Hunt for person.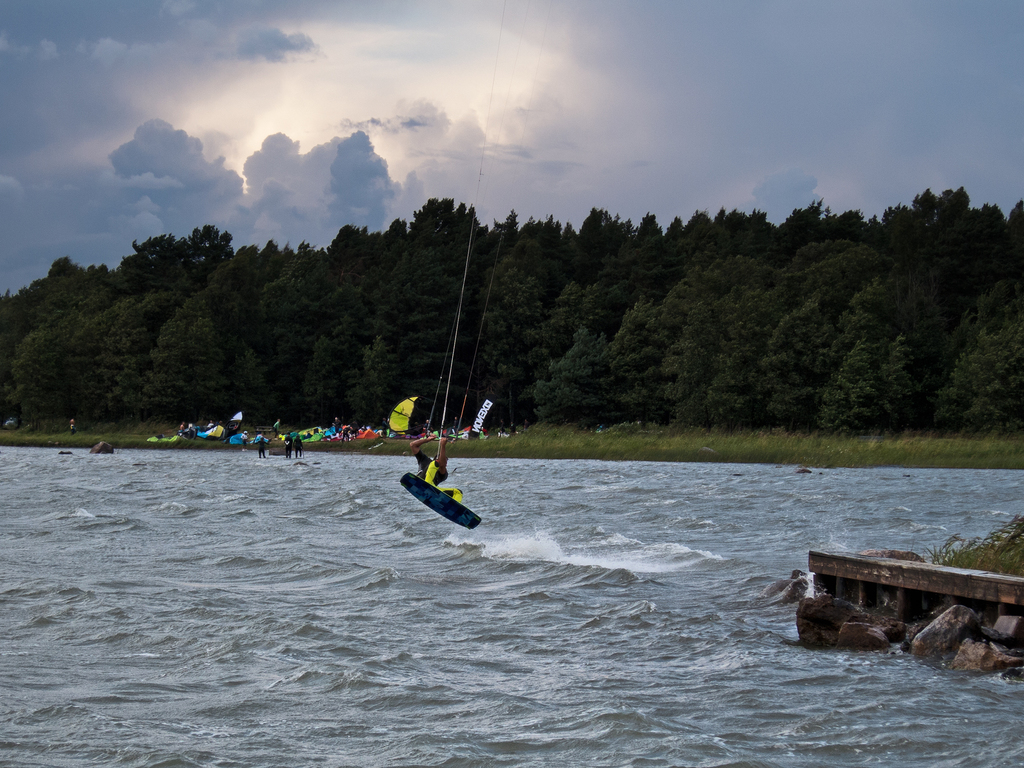
Hunted down at [left=250, top=428, right=267, bottom=462].
